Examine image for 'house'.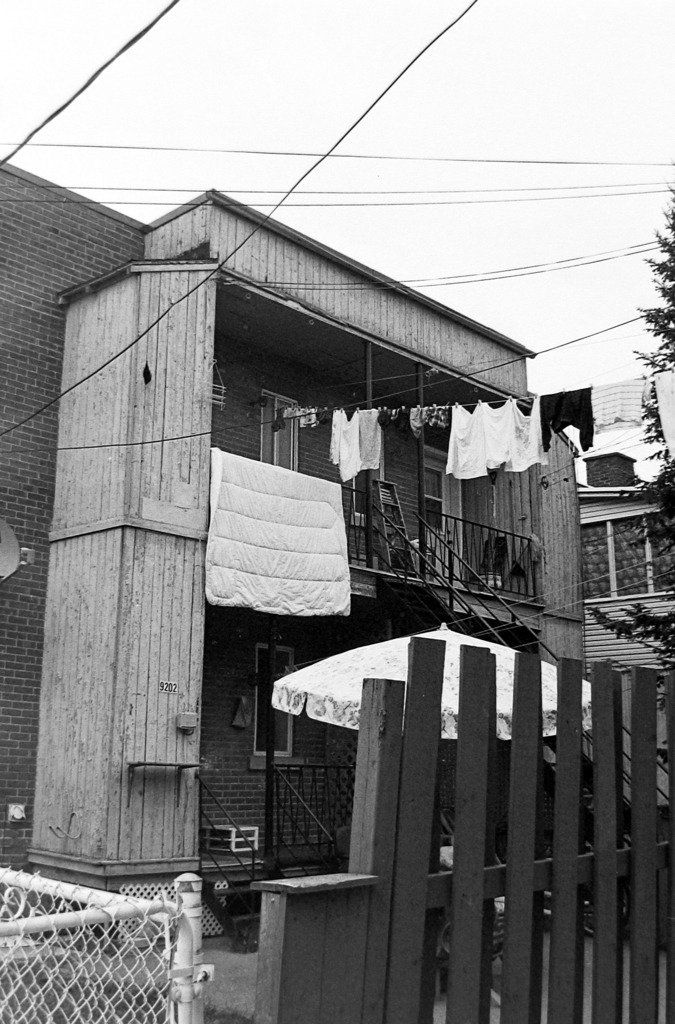
Examination result: (x1=526, y1=476, x2=674, y2=767).
